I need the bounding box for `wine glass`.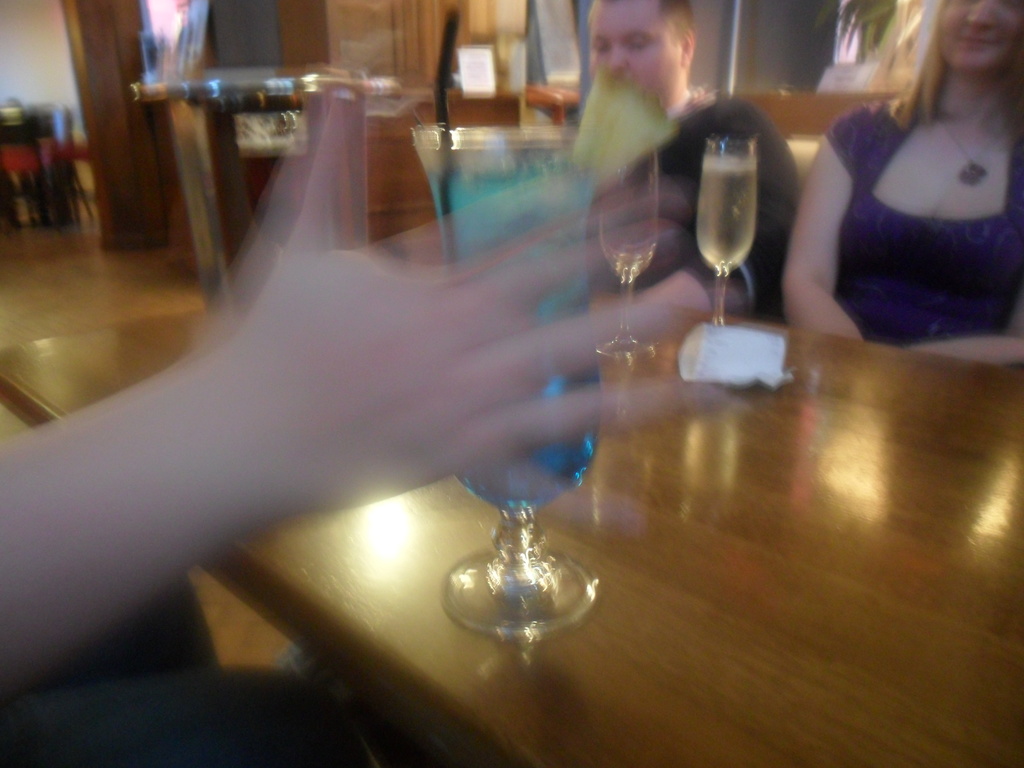
Here it is: [410, 124, 609, 637].
